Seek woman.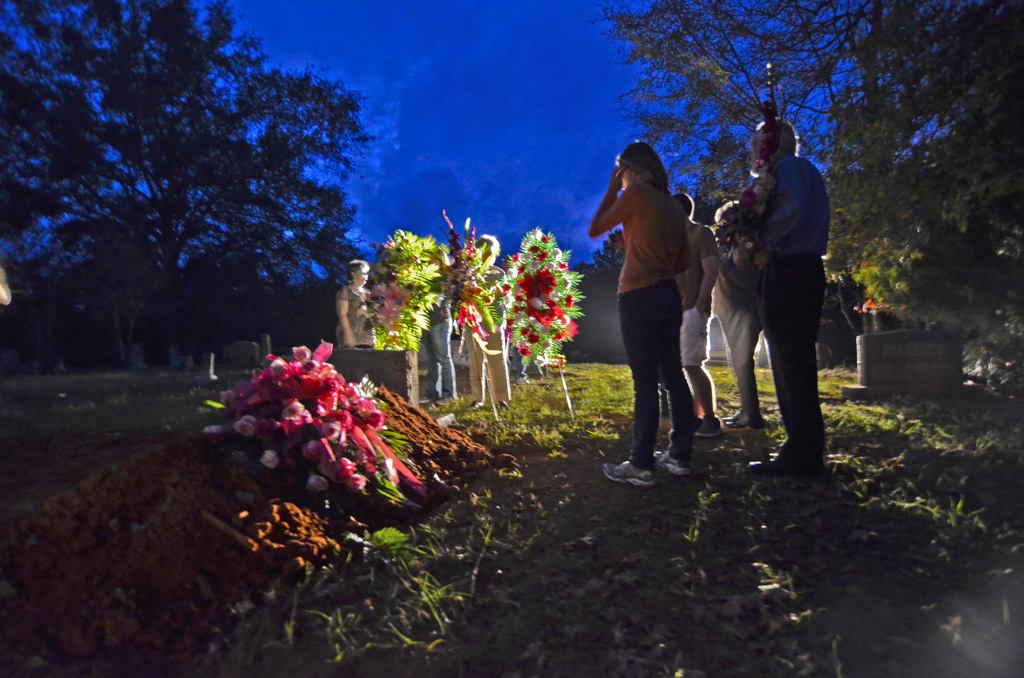
x1=335, y1=259, x2=382, y2=350.
